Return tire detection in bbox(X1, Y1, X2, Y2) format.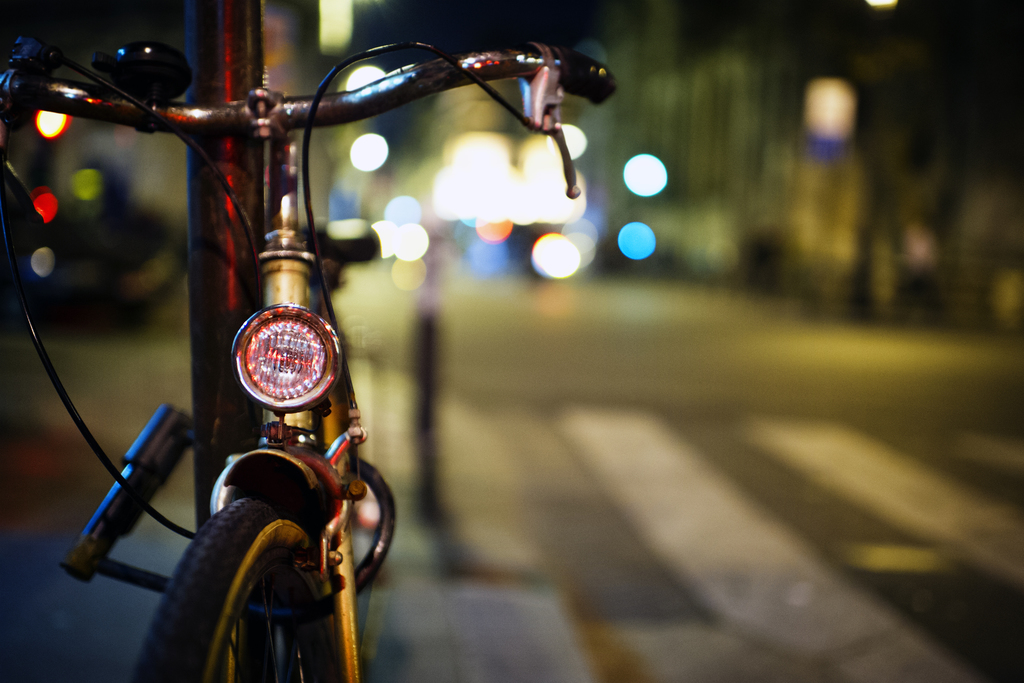
bbox(138, 495, 328, 682).
